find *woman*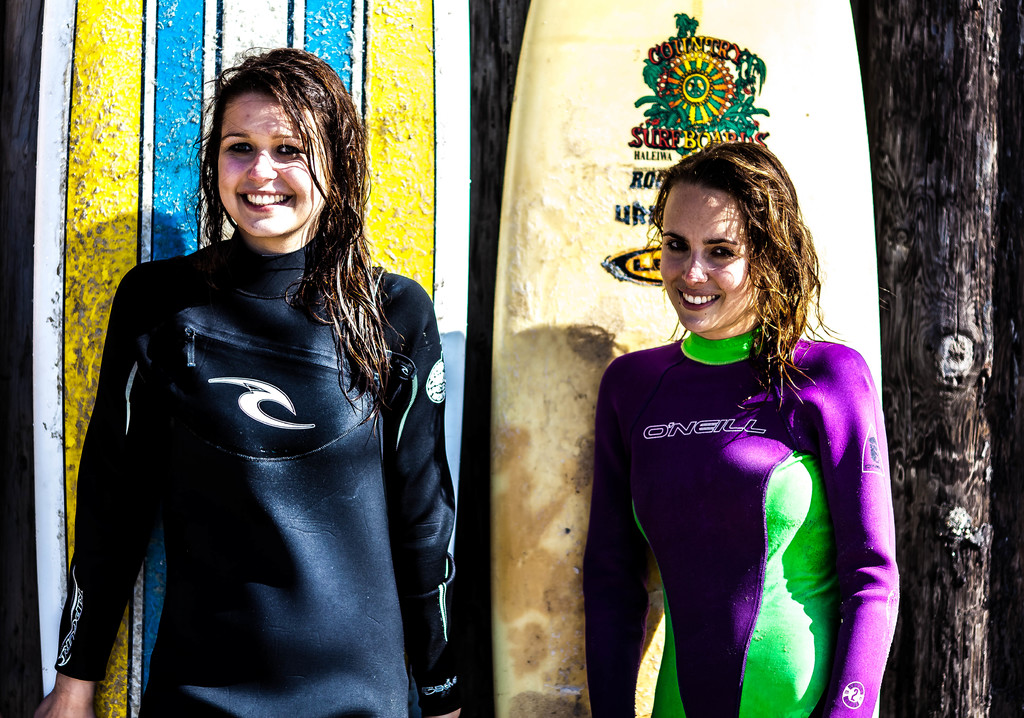
<box>33,44,470,717</box>
